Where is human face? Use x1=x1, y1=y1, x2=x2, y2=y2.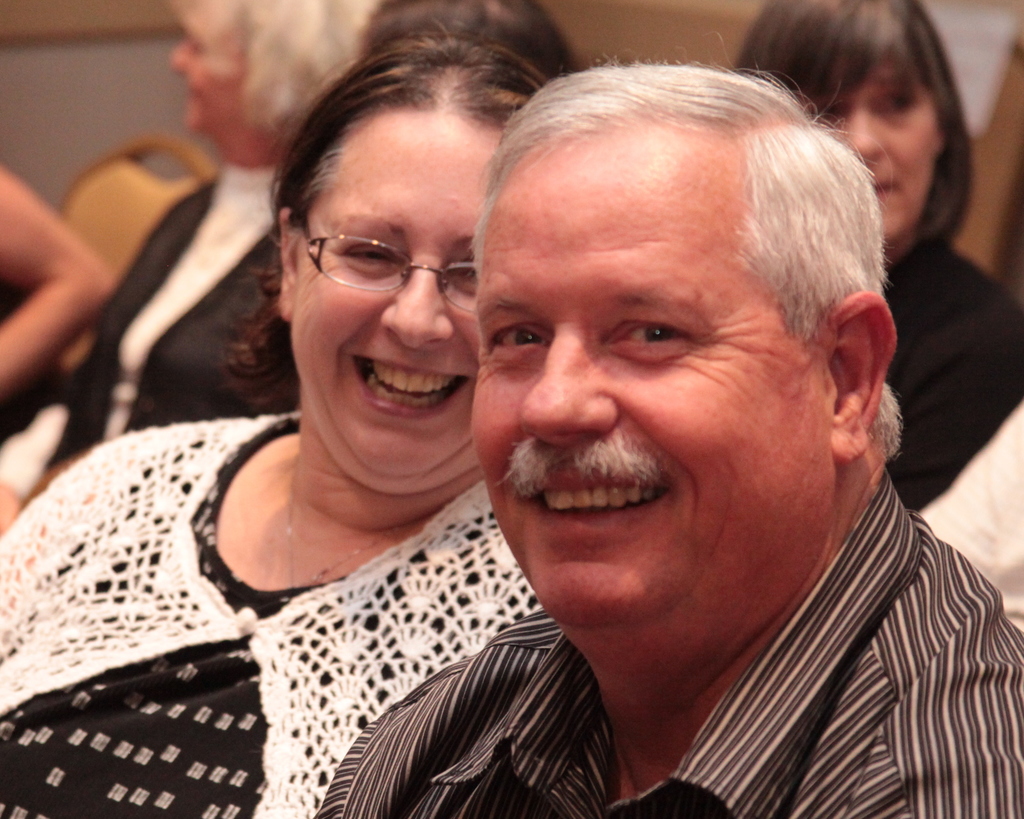
x1=289, y1=111, x2=504, y2=492.
